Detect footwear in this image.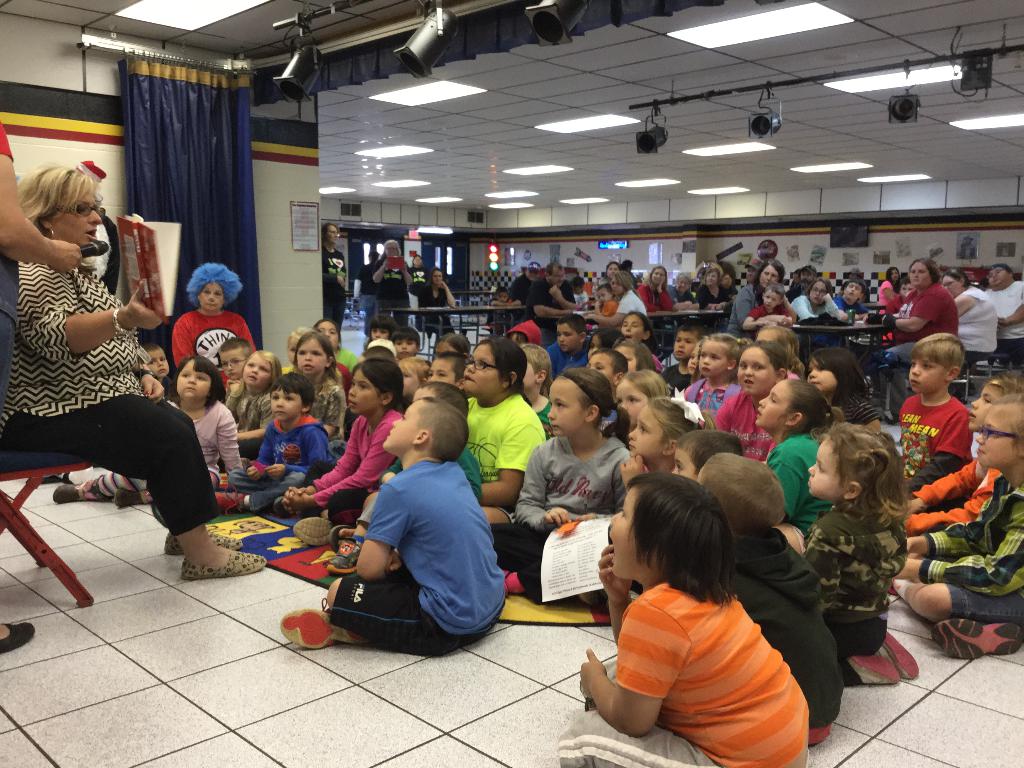
Detection: [x1=276, y1=600, x2=380, y2=650].
